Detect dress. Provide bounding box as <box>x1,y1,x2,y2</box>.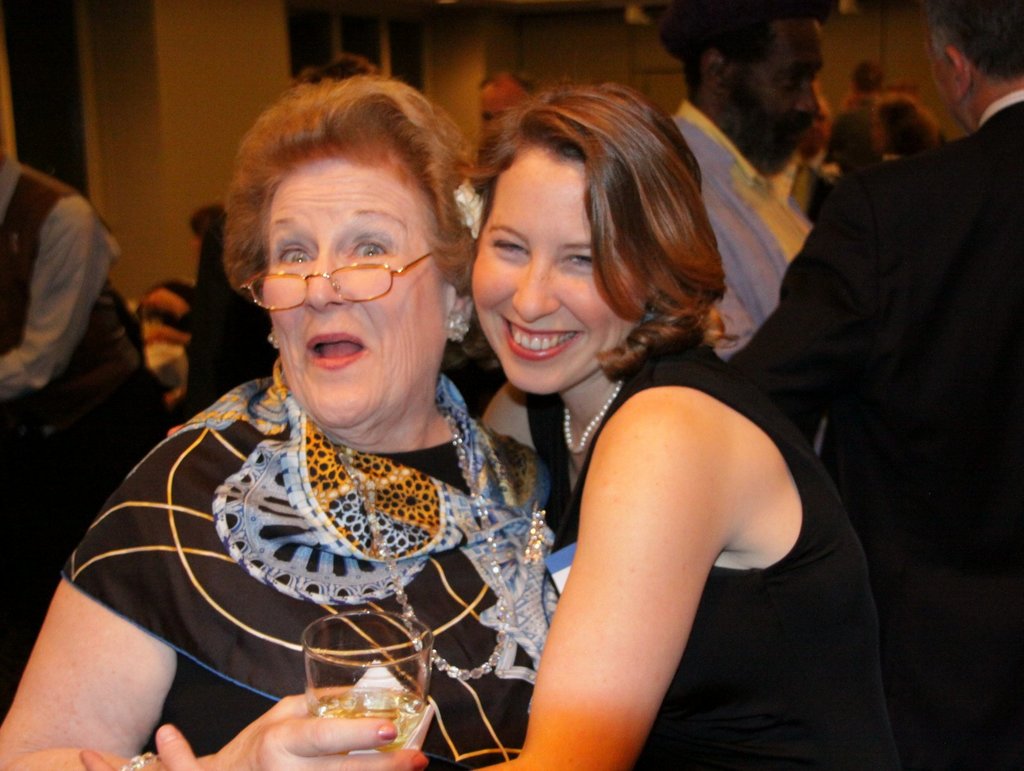
<box>61,358,557,770</box>.
